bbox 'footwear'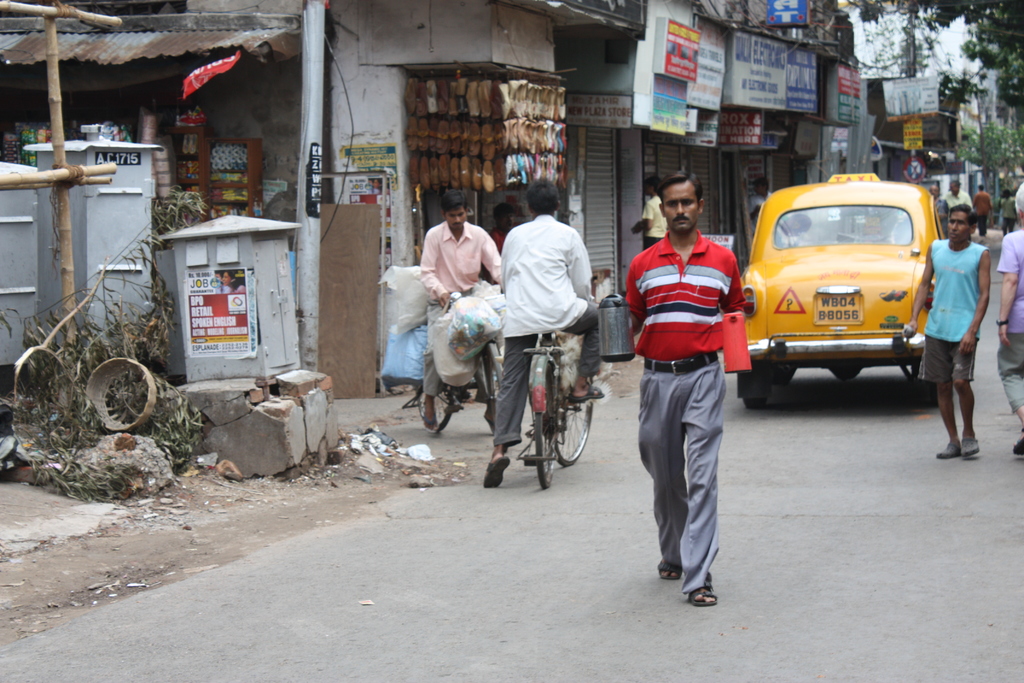
689/575/720/611
